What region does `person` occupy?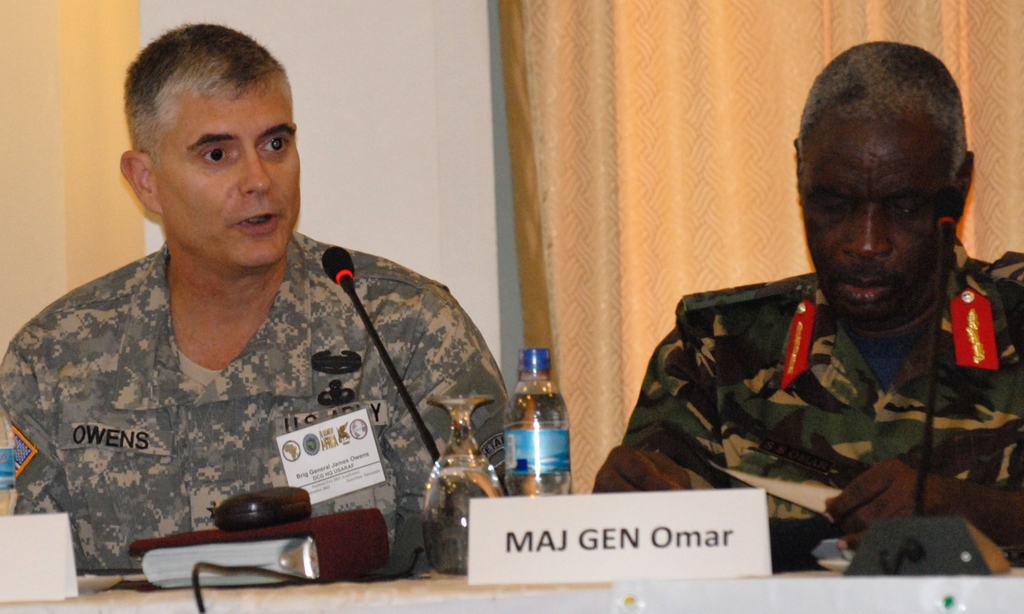
Rect(594, 30, 1023, 576).
